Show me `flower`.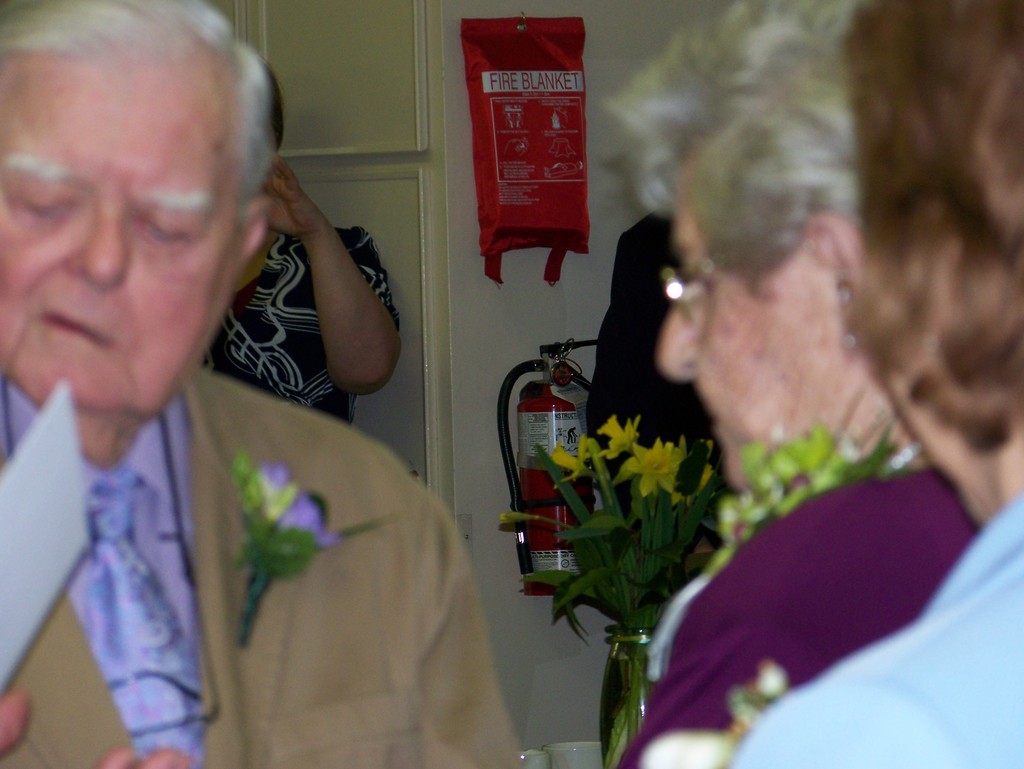
`flower` is here: [x1=620, y1=444, x2=687, y2=496].
